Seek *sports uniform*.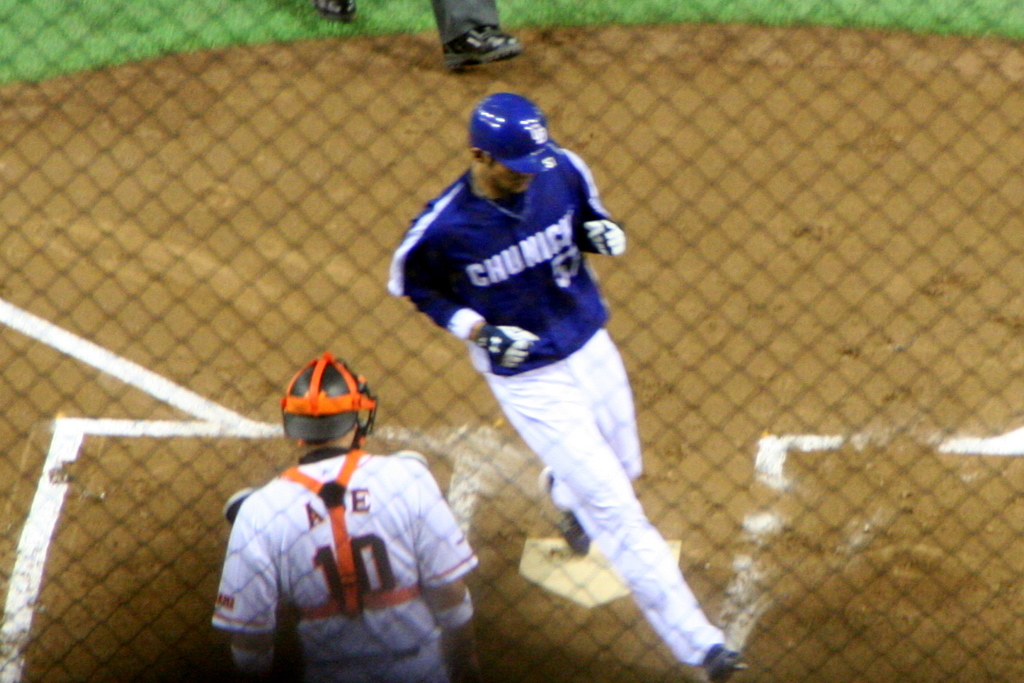
(x1=388, y1=79, x2=732, y2=667).
